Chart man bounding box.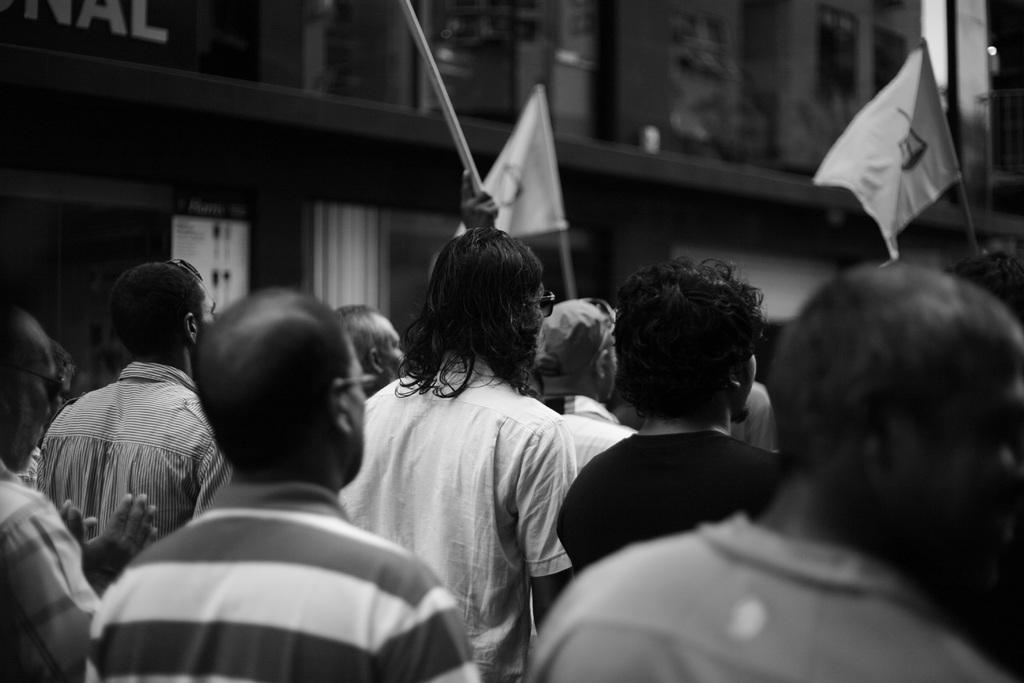
Charted: (80,286,489,682).
